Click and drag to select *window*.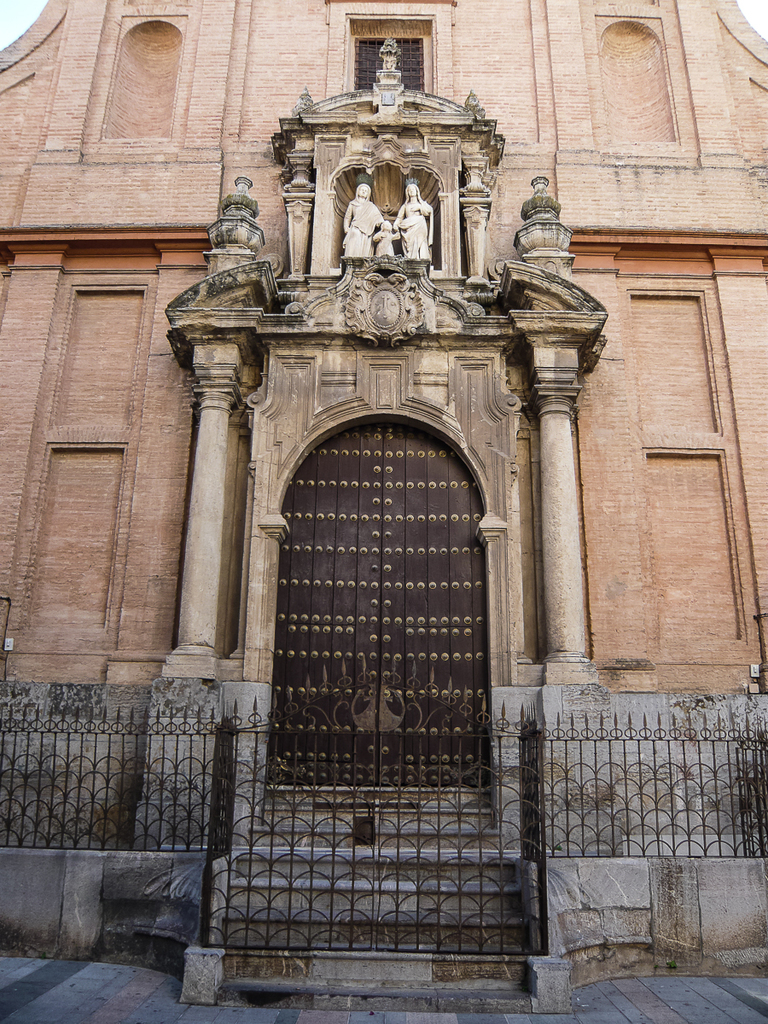
Selection: rect(352, 39, 421, 96).
